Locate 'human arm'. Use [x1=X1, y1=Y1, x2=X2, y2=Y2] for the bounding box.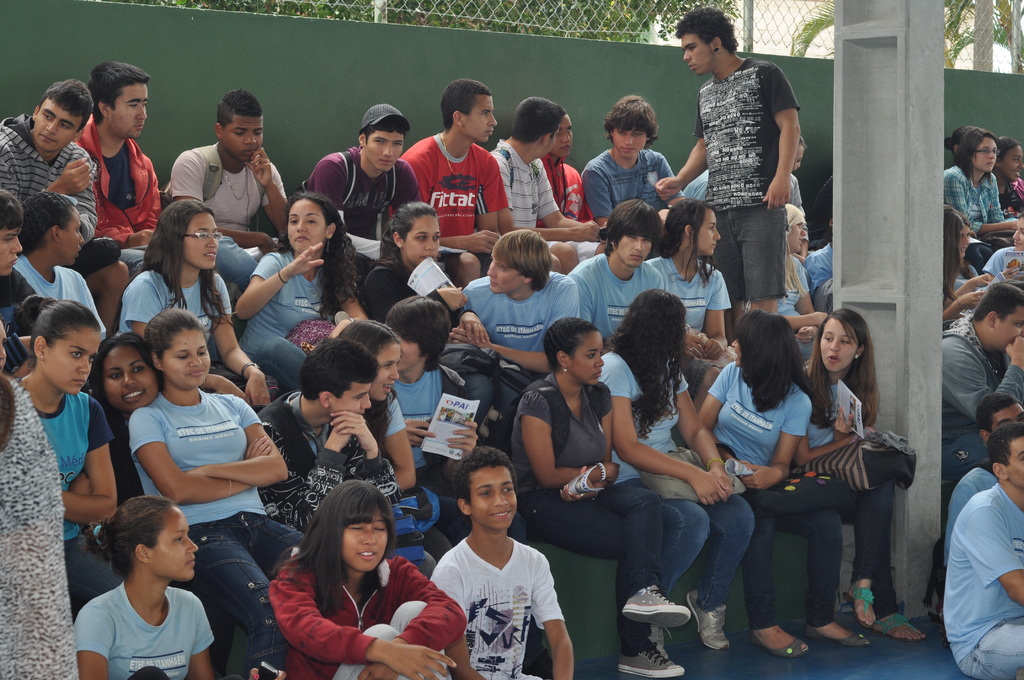
[x1=445, y1=389, x2=479, y2=485].
